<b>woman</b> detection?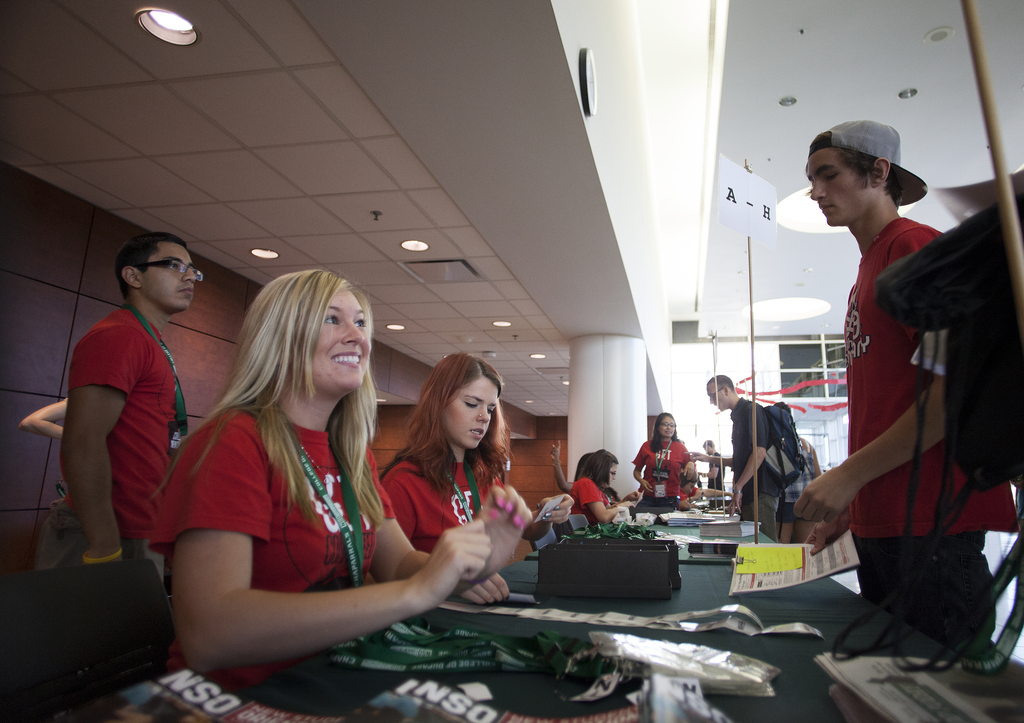
region(376, 353, 577, 606)
